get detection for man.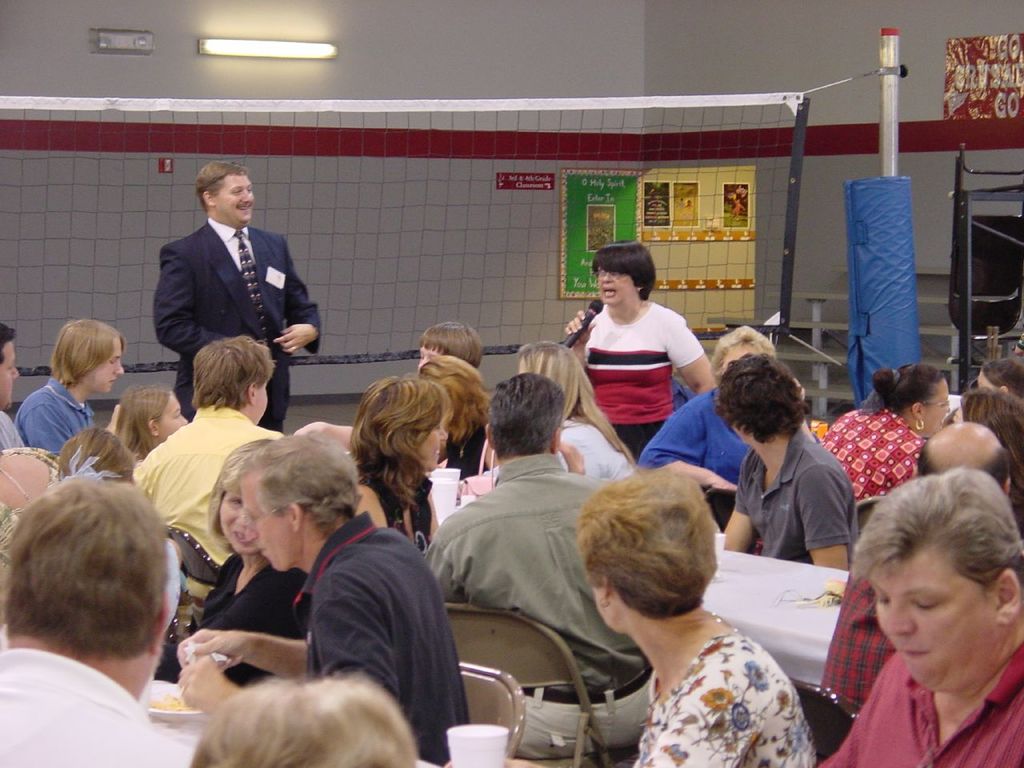
Detection: left=14, top=317, right=123, bottom=459.
